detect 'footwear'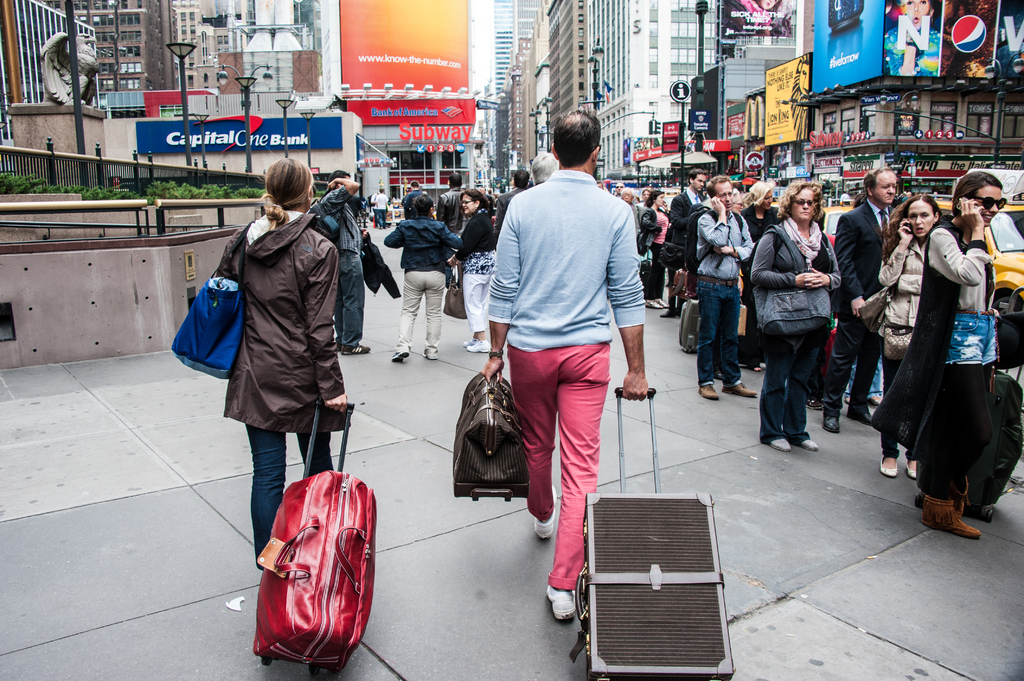
locate(845, 398, 880, 424)
